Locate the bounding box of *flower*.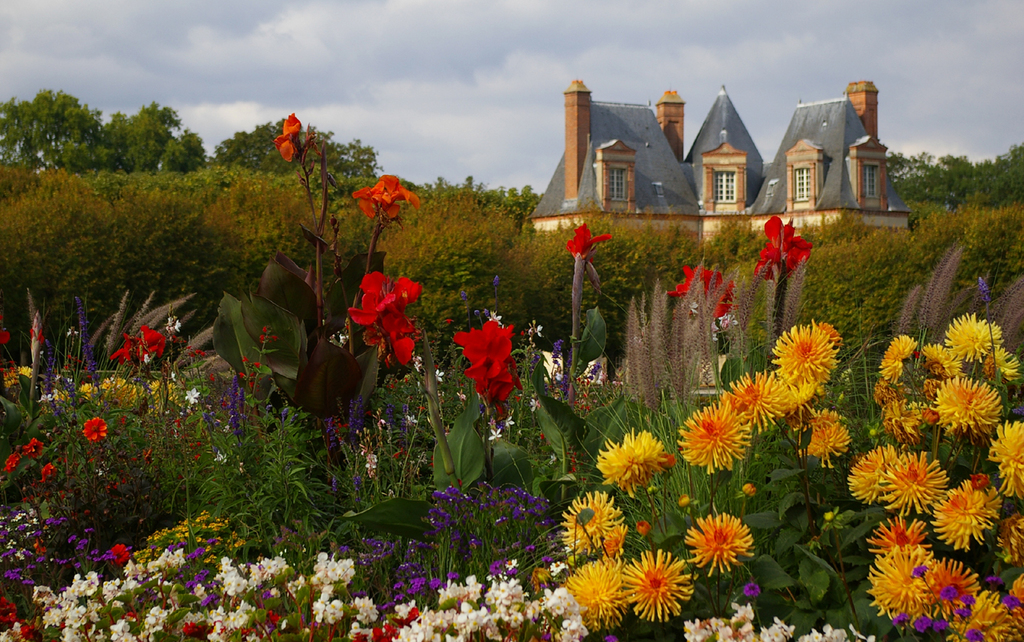
Bounding box: 274:112:304:163.
